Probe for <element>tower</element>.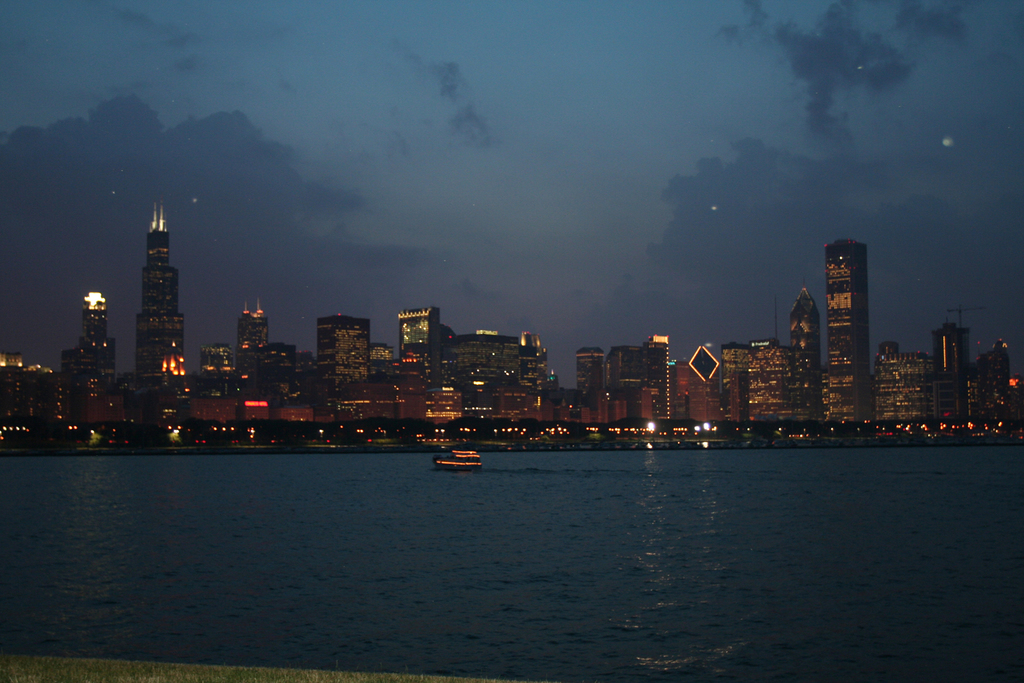
Probe result: Rect(877, 355, 927, 423).
